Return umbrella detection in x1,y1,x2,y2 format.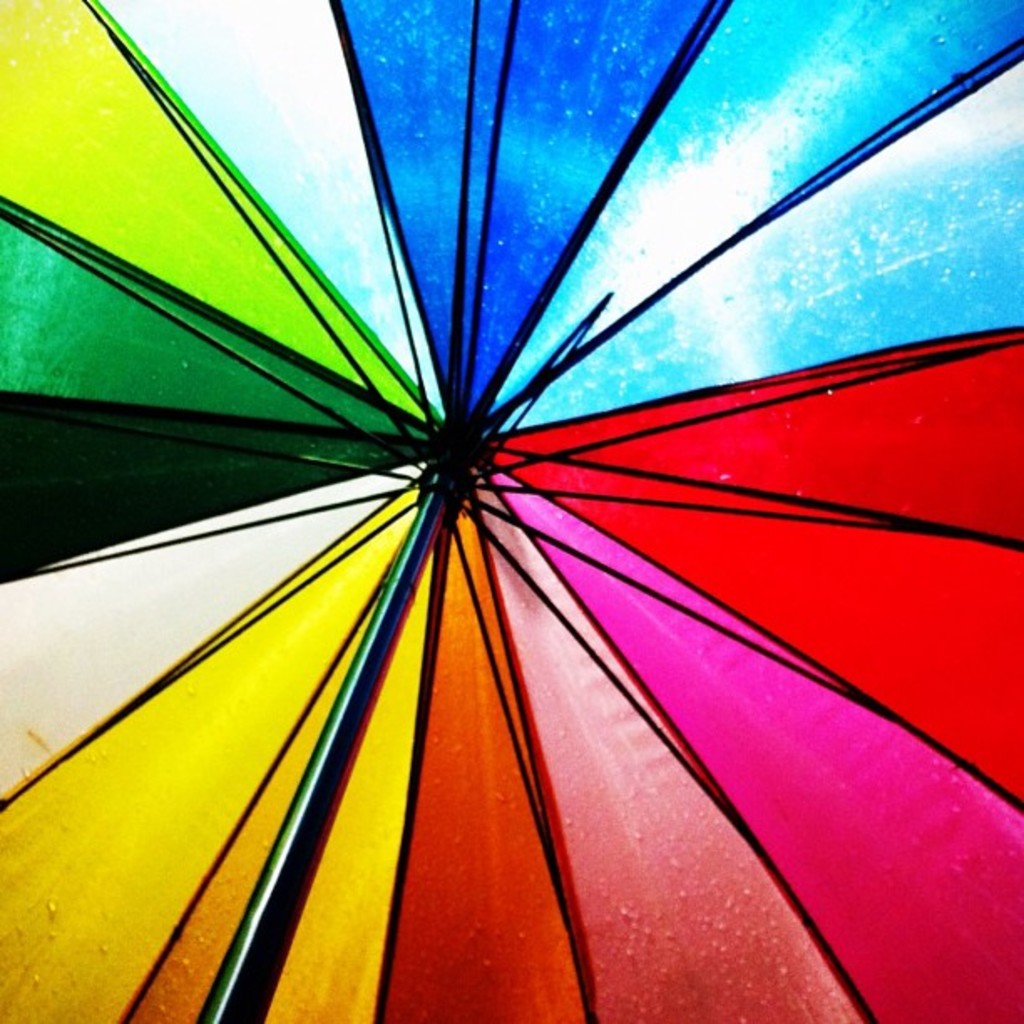
0,0,1022,1022.
